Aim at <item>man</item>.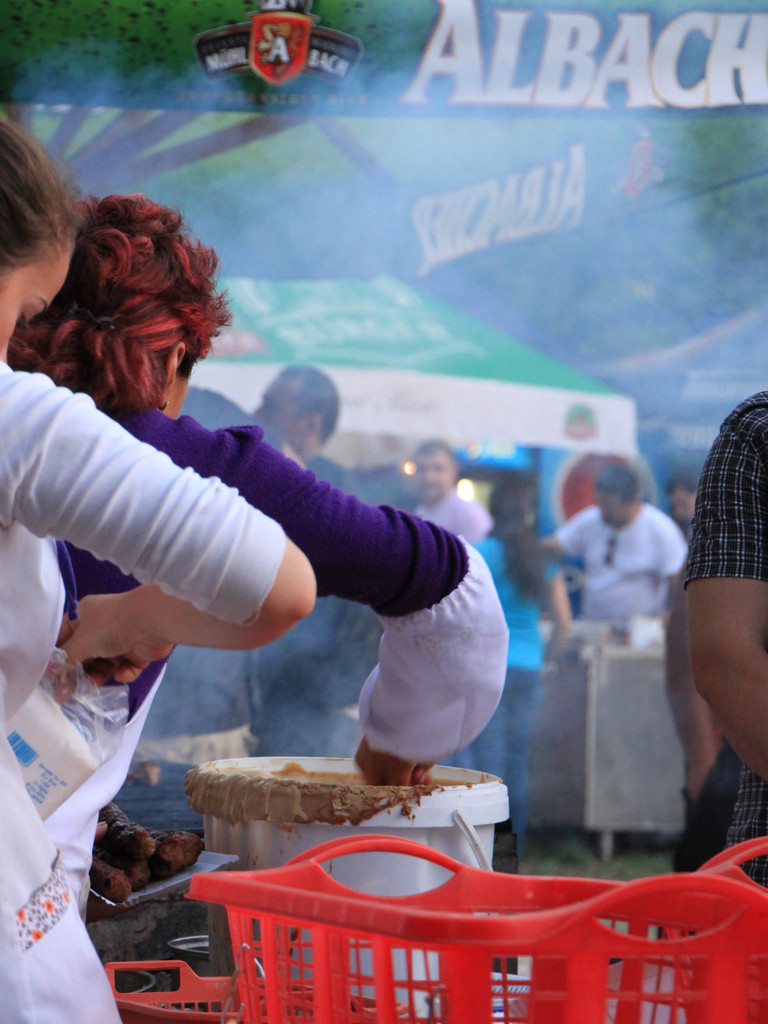
Aimed at box=[544, 471, 703, 674].
